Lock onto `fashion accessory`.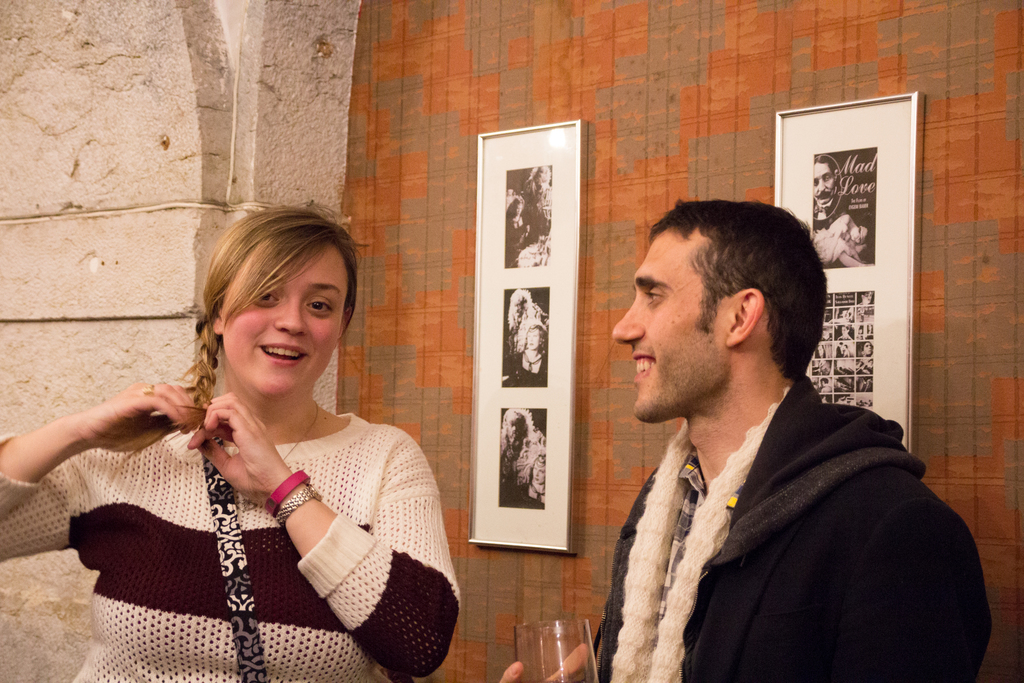
Locked: bbox=[609, 390, 790, 682].
